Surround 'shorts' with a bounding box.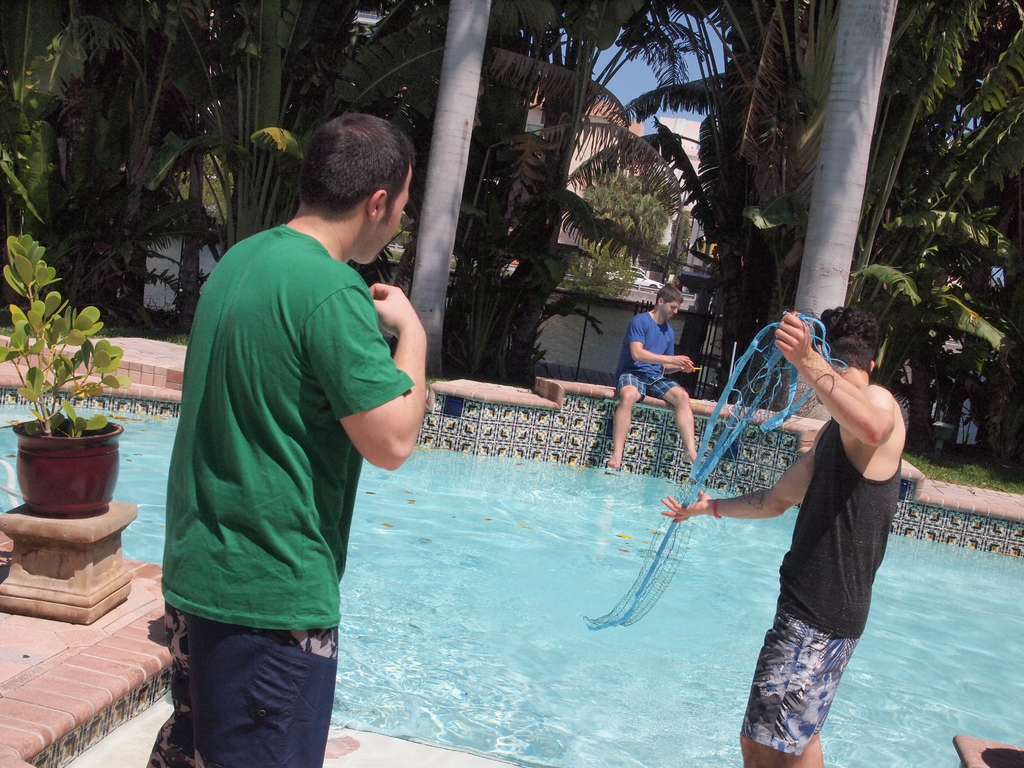
(left=737, top=608, right=859, bottom=758).
